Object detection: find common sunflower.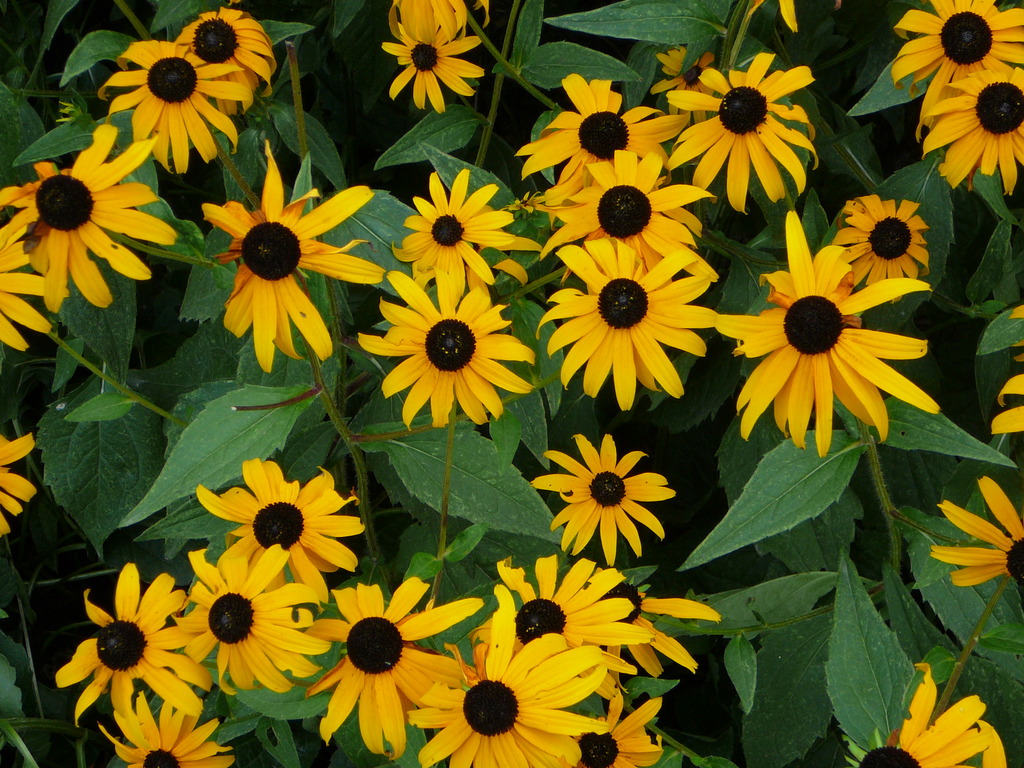
x1=994 y1=362 x2=1023 y2=436.
